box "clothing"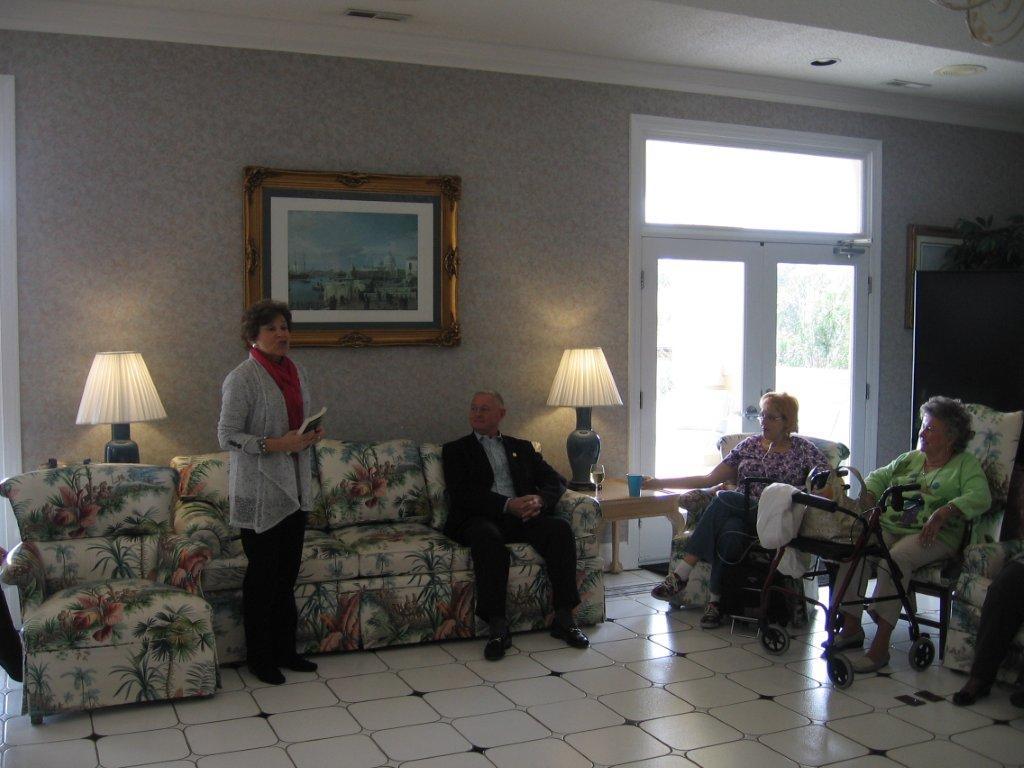
detection(680, 435, 828, 568)
